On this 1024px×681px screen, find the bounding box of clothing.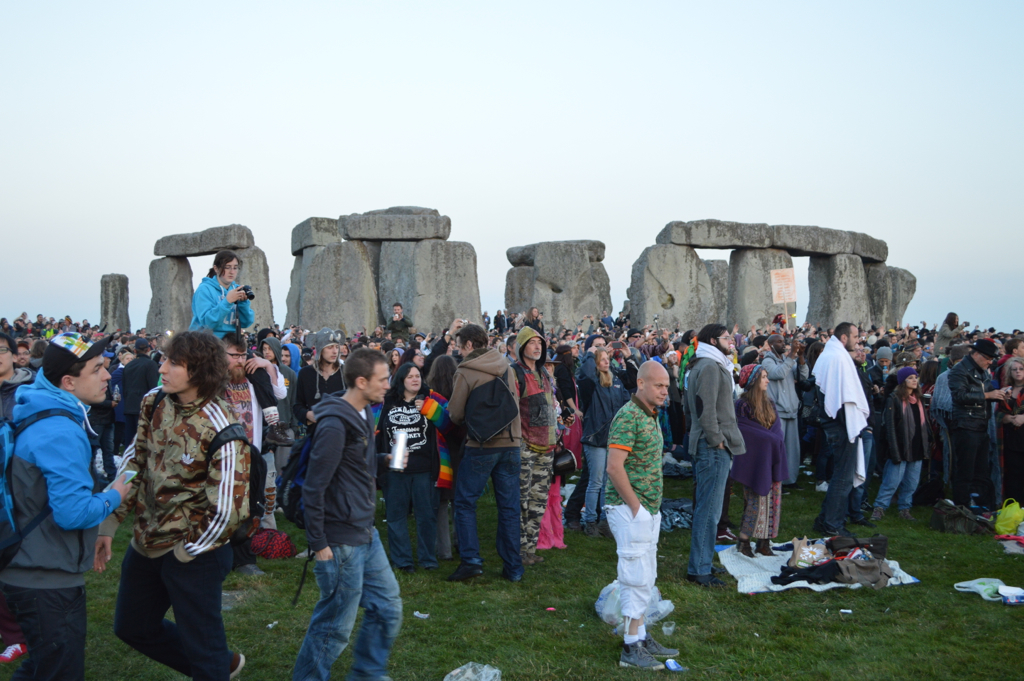
Bounding box: 188/274/253/337.
